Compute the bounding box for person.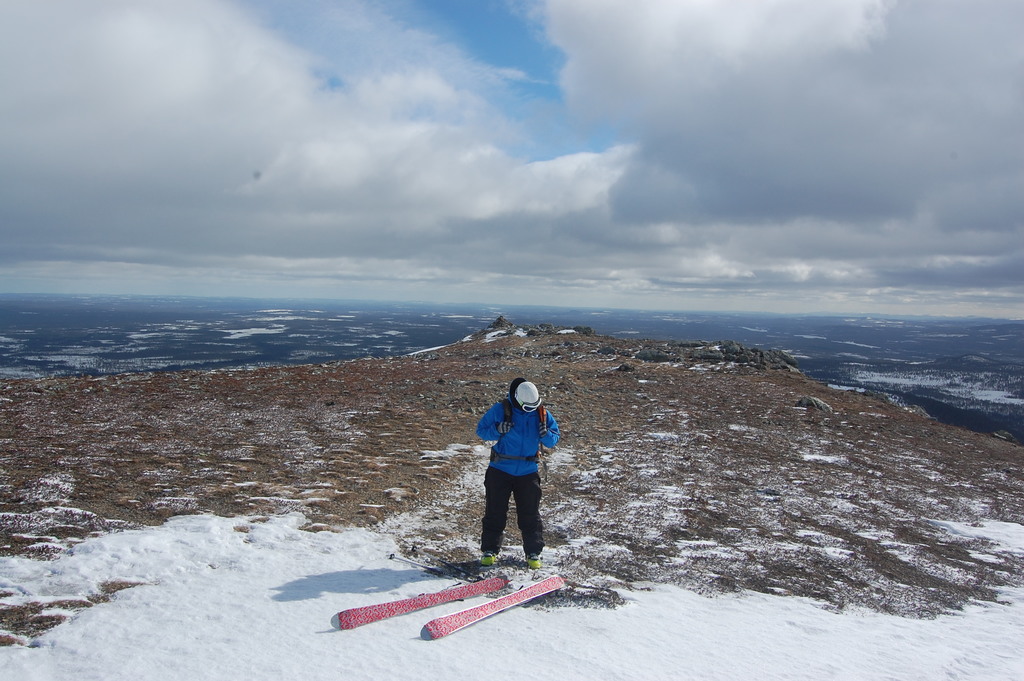
<region>482, 366, 565, 570</region>.
